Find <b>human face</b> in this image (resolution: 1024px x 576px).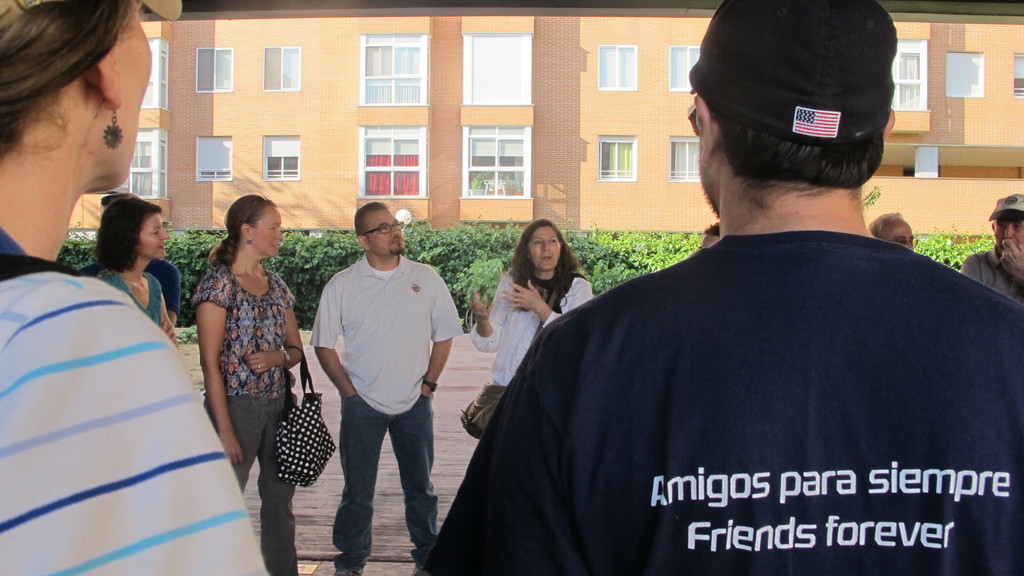
(x1=122, y1=12, x2=161, y2=177).
